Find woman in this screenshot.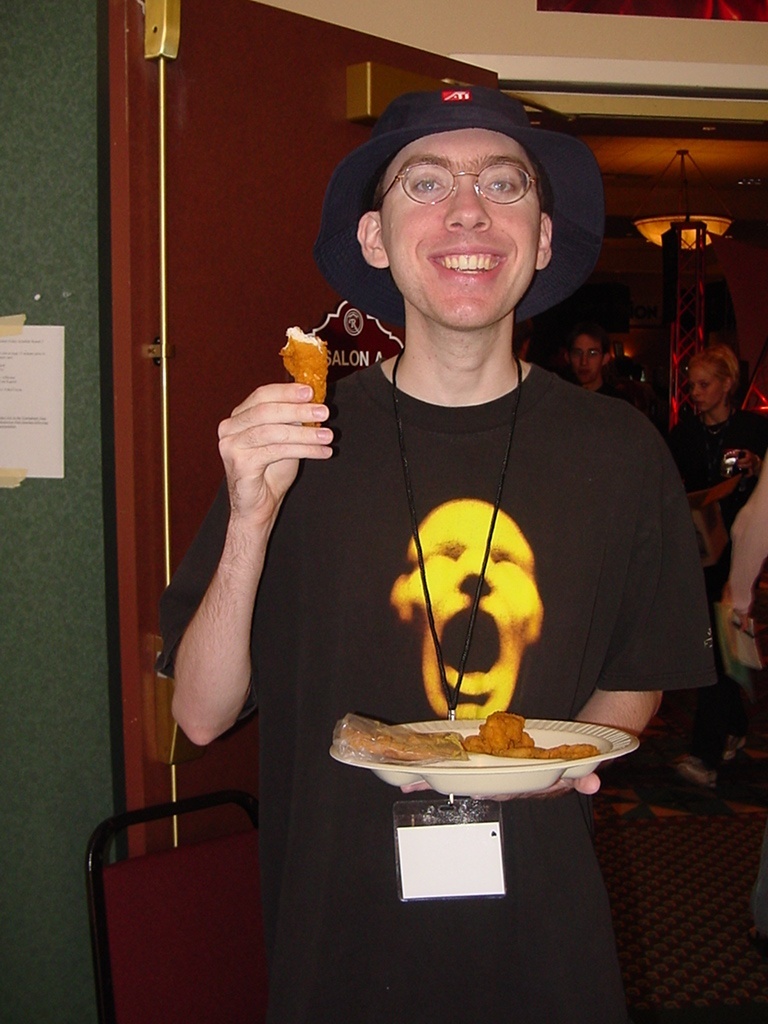
The bounding box for woman is region(664, 343, 767, 487).
